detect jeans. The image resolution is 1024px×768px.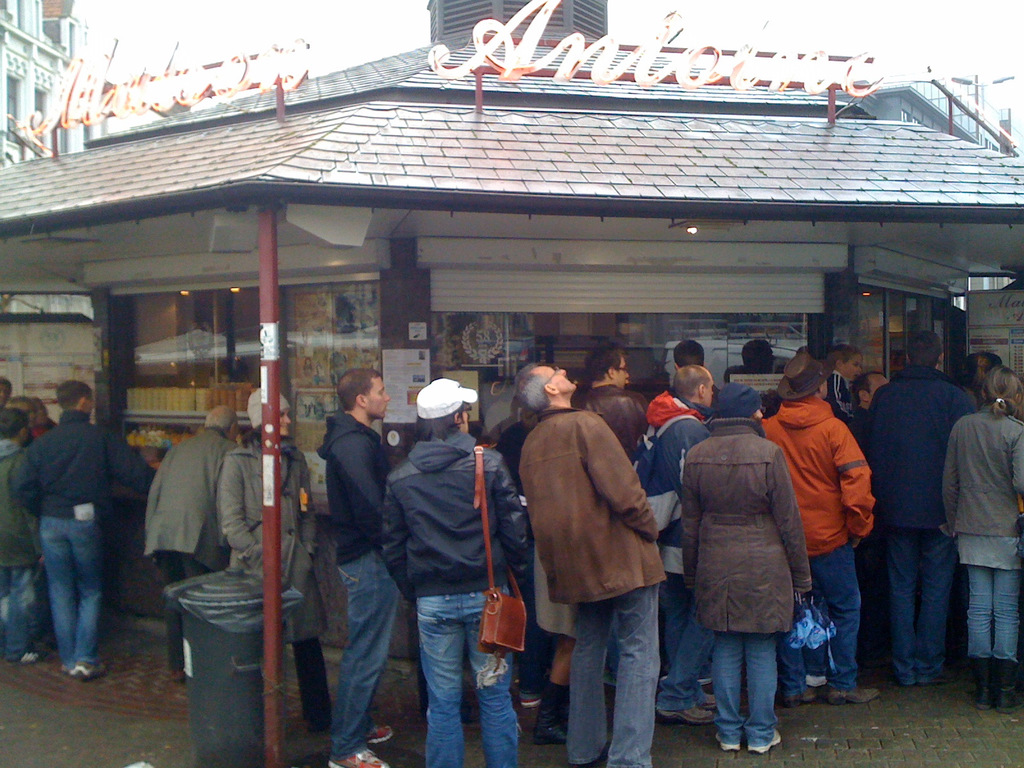
[661,577,698,703].
